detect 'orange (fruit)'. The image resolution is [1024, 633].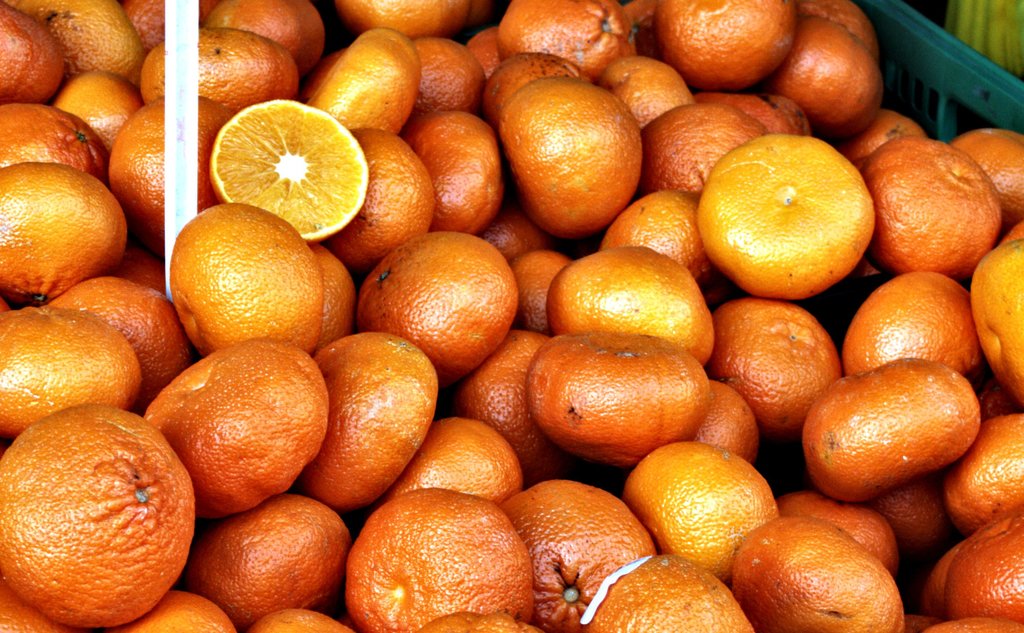
(left=582, top=558, right=744, bottom=632).
